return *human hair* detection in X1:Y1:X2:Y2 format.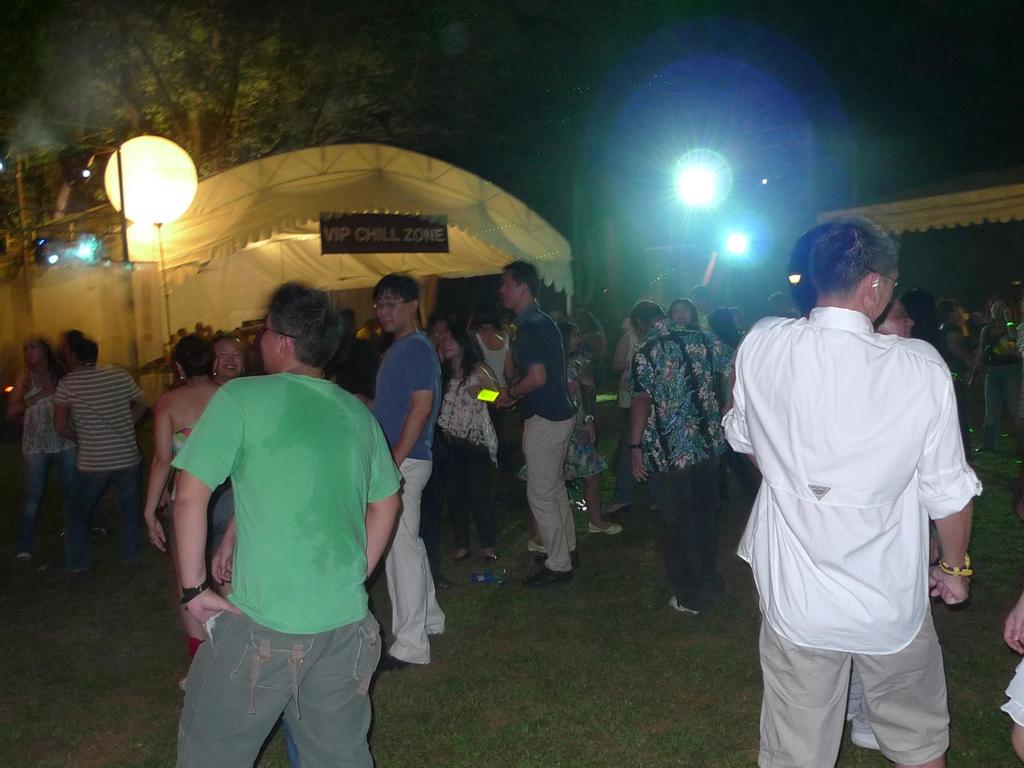
507:260:536:294.
